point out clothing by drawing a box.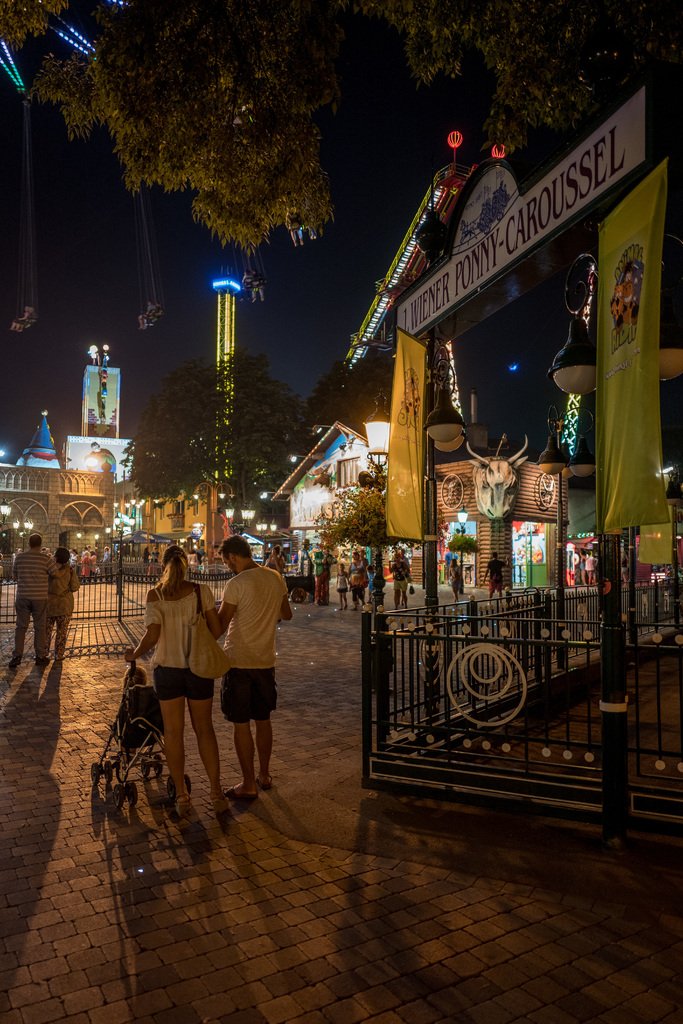
268,554,282,575.
